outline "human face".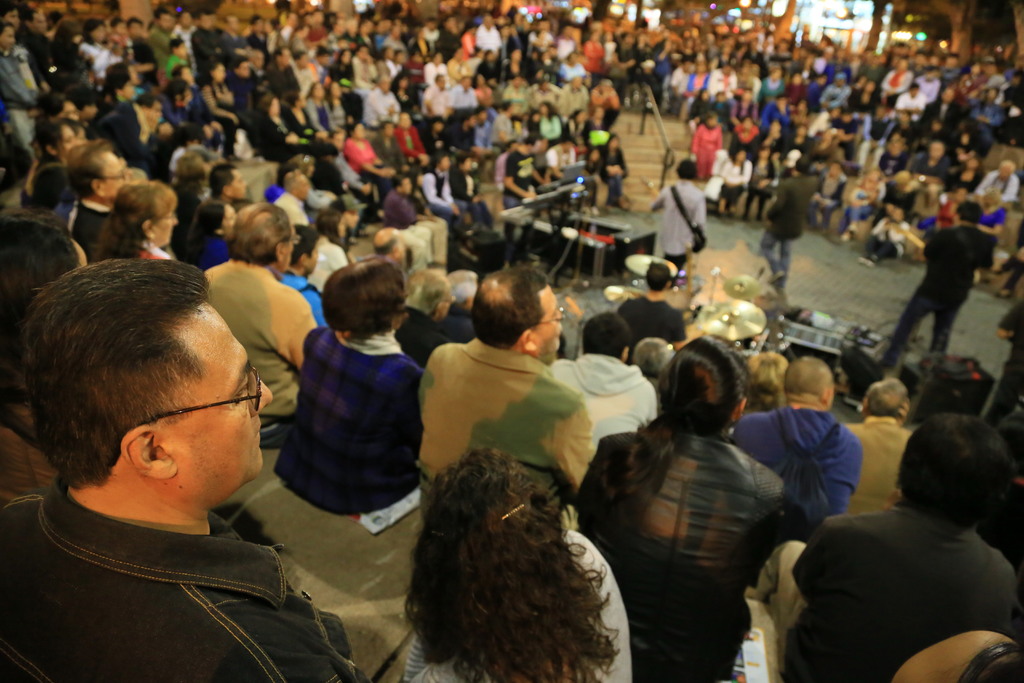
Outline: x1=220 y1=70 x2=223 y2=74.
